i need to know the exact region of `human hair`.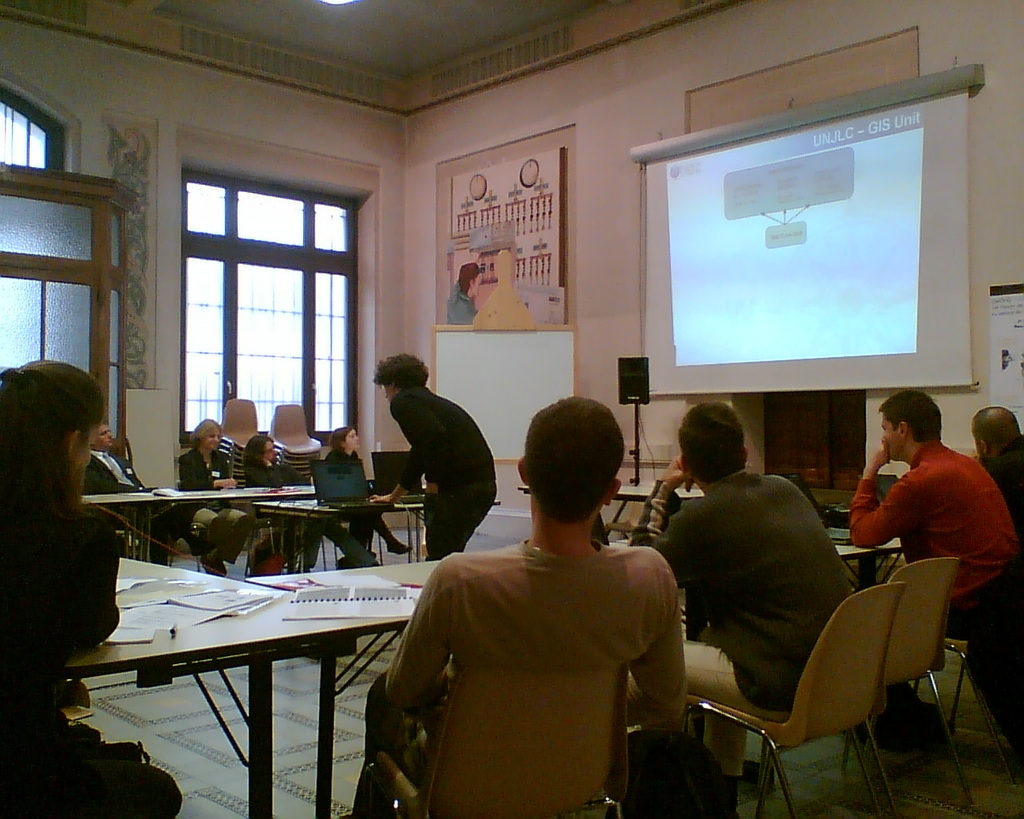
Region: BBox(874, 388, 942, 441).
